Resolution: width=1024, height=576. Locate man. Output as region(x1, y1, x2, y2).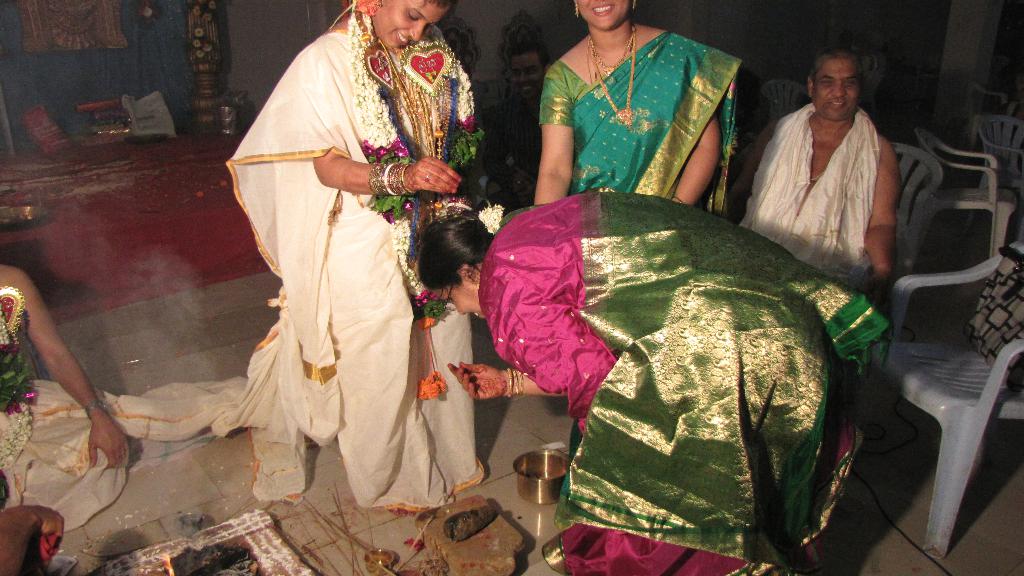
region(725, 38, 916, 296).
